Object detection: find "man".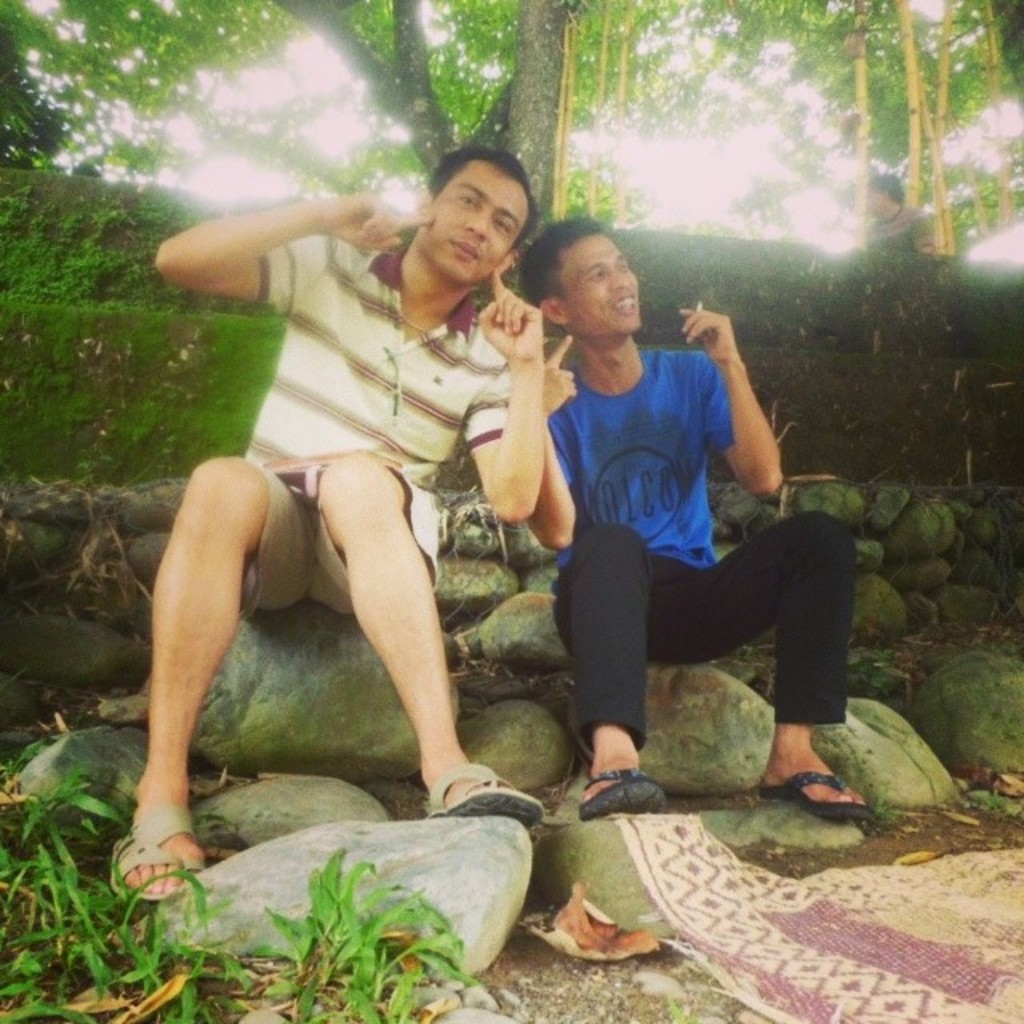
crop(131, 101, 602, 918).
